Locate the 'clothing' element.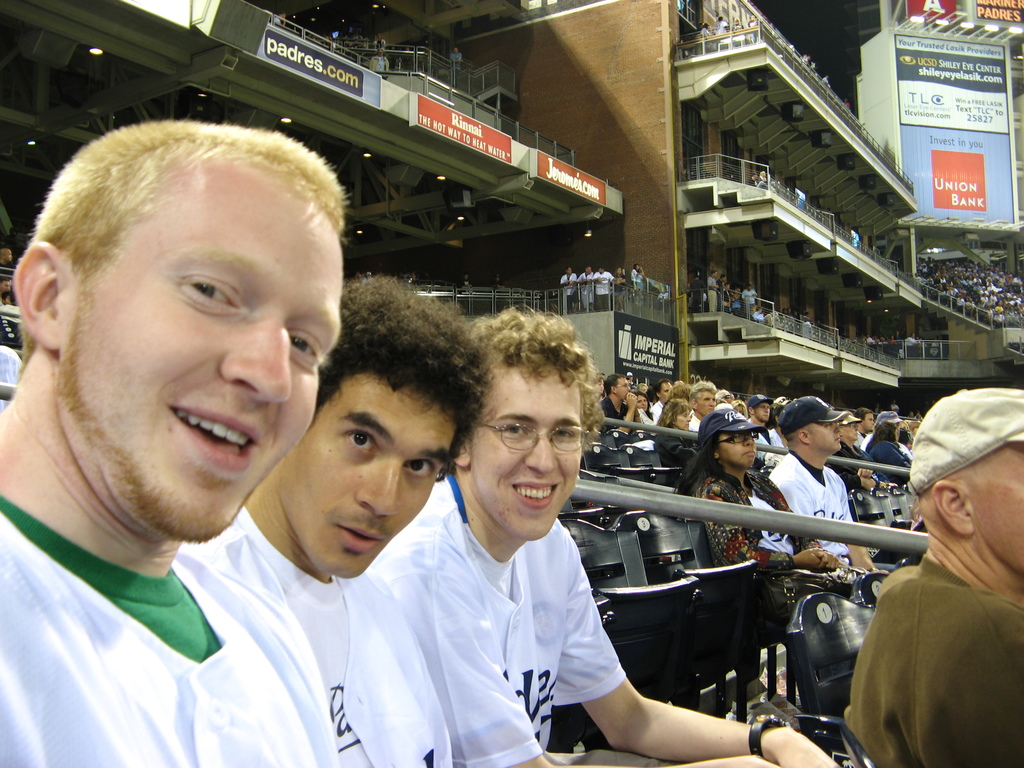
Element bbox: <box>850,230,859,244</box>.
